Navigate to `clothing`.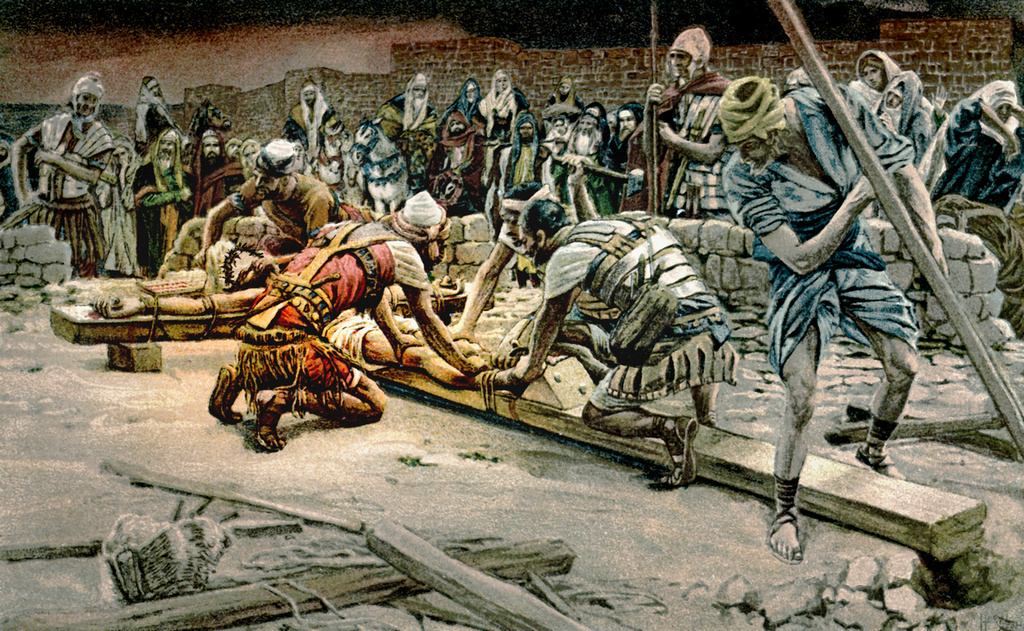
Navigation target: <box>725,83,926,369</box>.
